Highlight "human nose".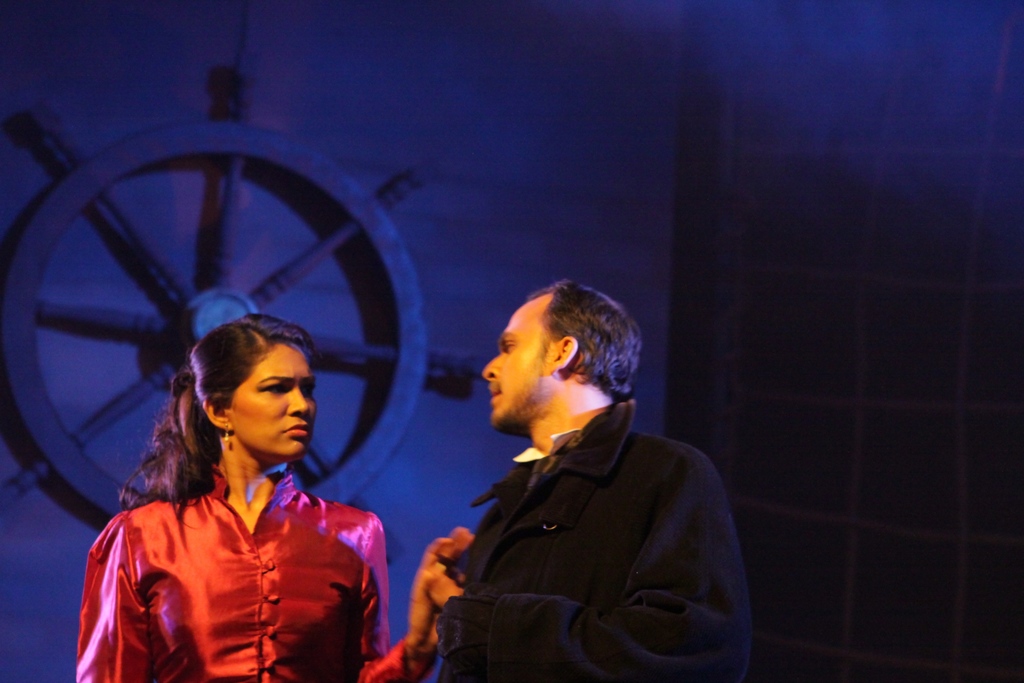
Highlighted region: region(479, 357, 504, 386).
